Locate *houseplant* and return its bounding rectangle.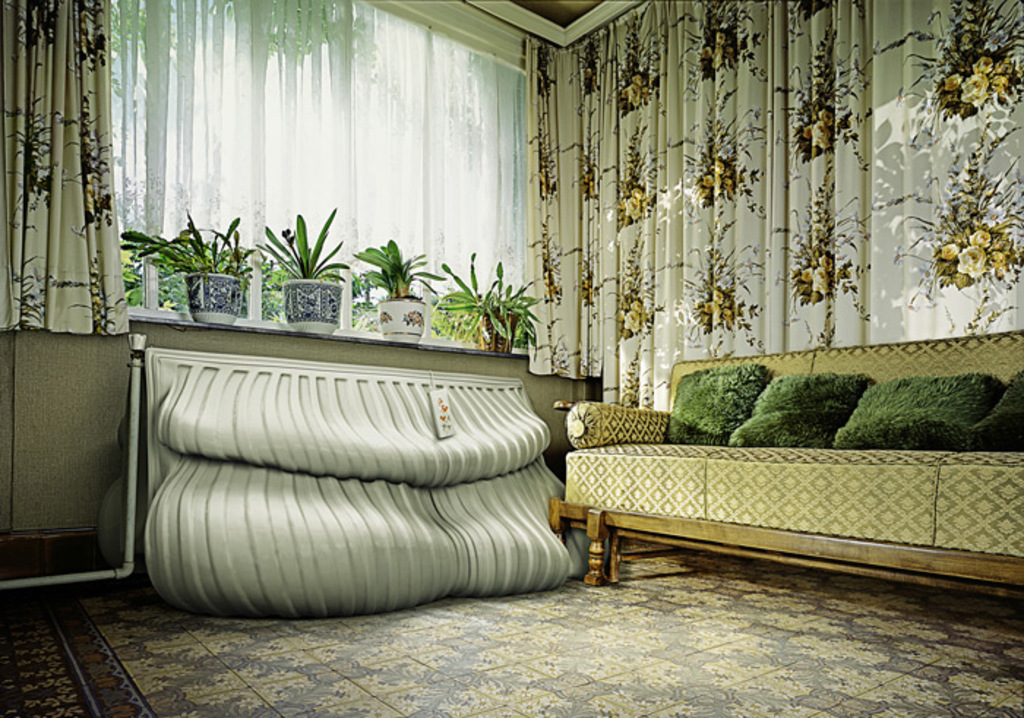
[x1=123, y1=200, x2=255, y2=323].
